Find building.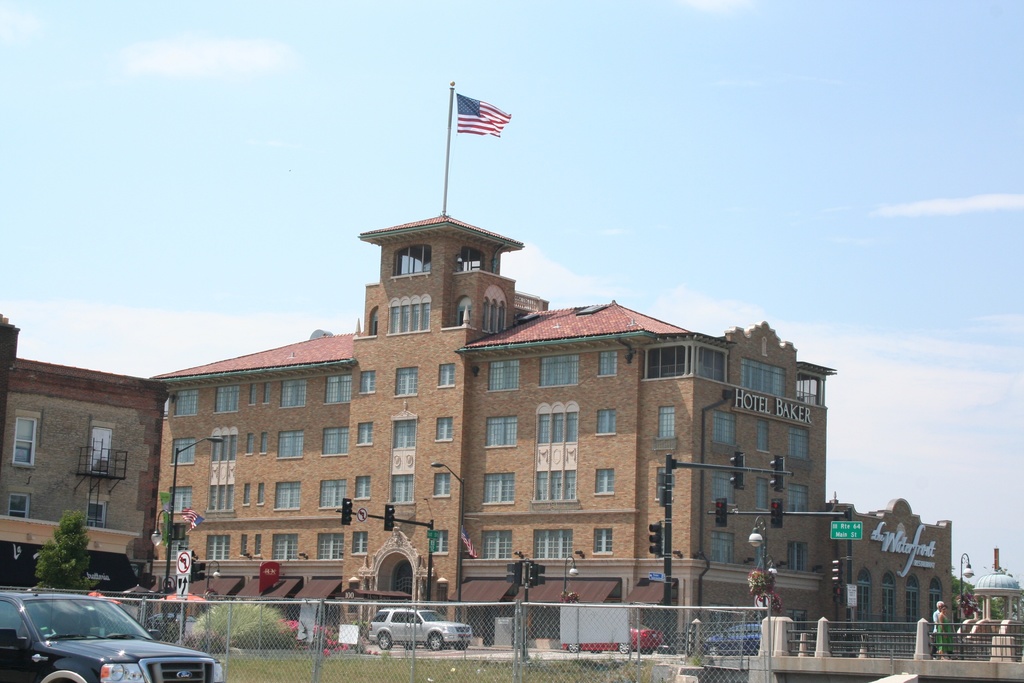
region(0, 313, 164, 580).
